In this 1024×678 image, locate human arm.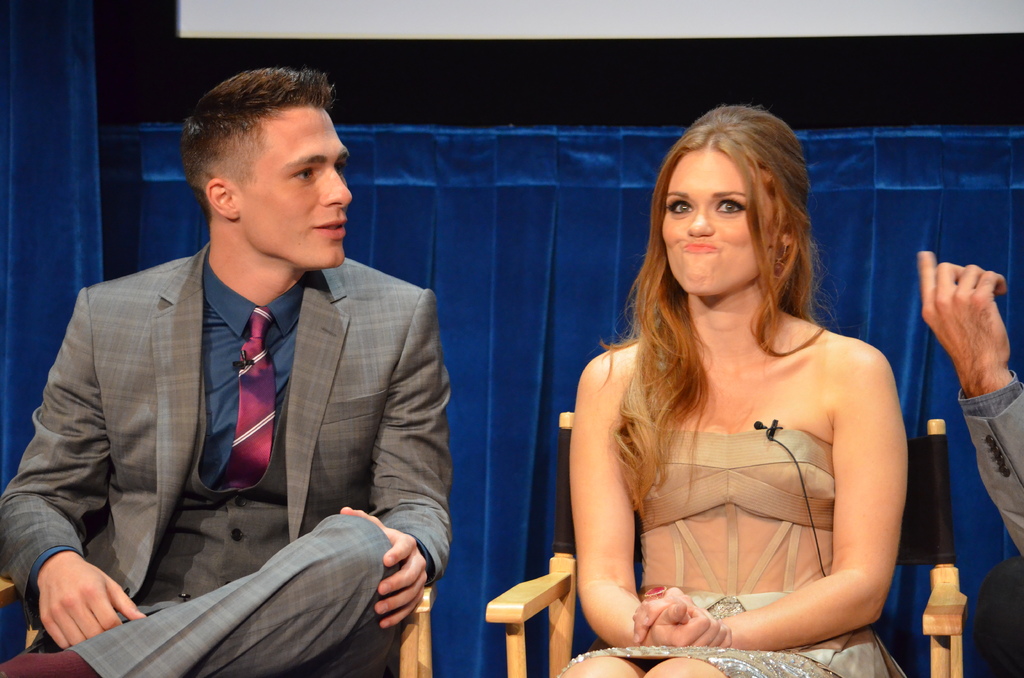
Bounding box: pyautogui.locateOnScreen(913, 249, 1023, 565).
